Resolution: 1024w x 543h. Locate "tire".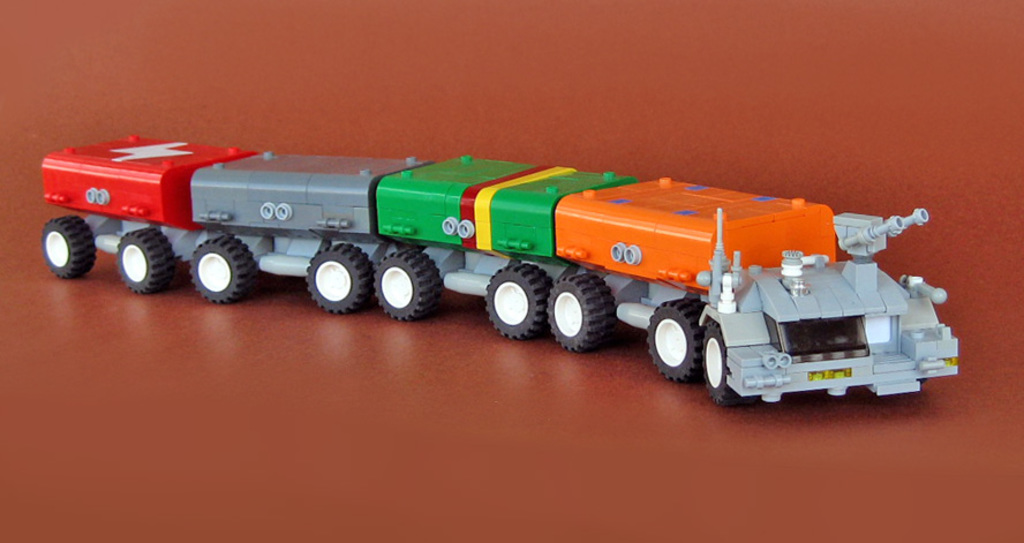
box(46, 216, 96, 281).
